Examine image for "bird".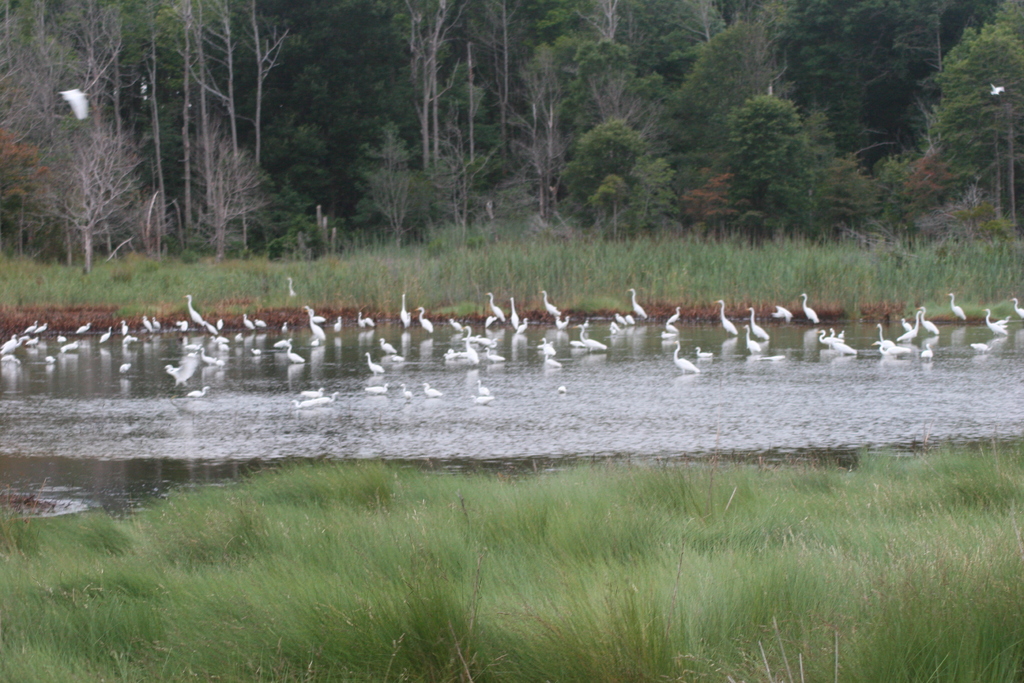
Examination result: bbox=(581, 325, 607, 352).
